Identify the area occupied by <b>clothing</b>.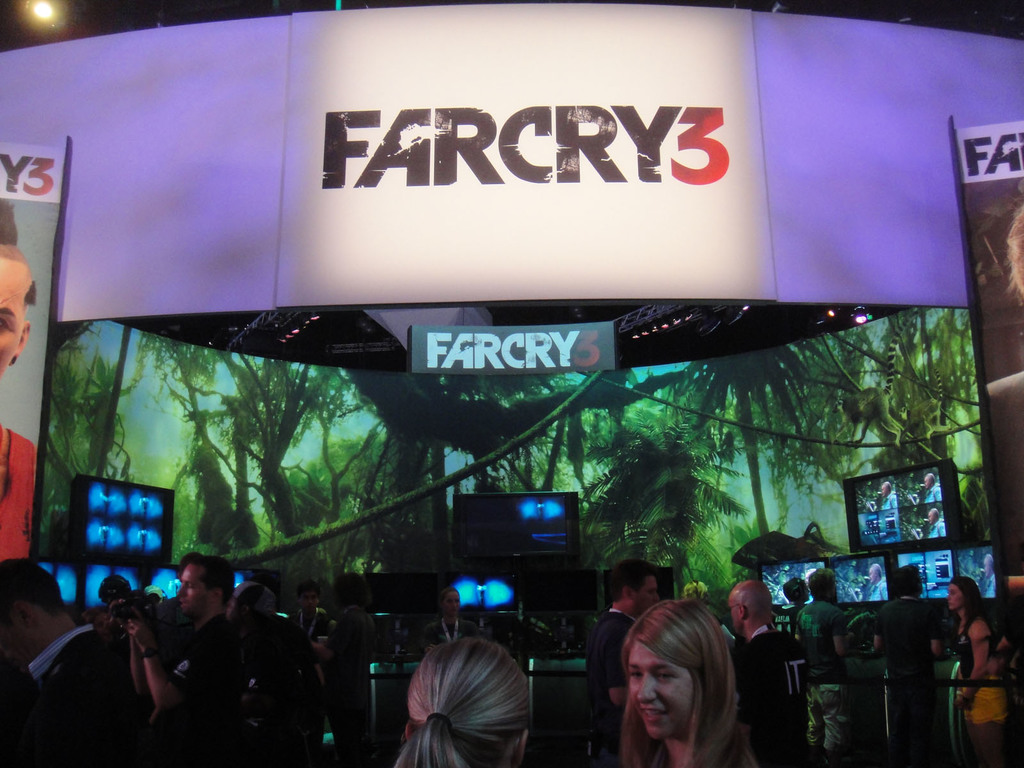
Area: locate(926, 484, 941, 500).
